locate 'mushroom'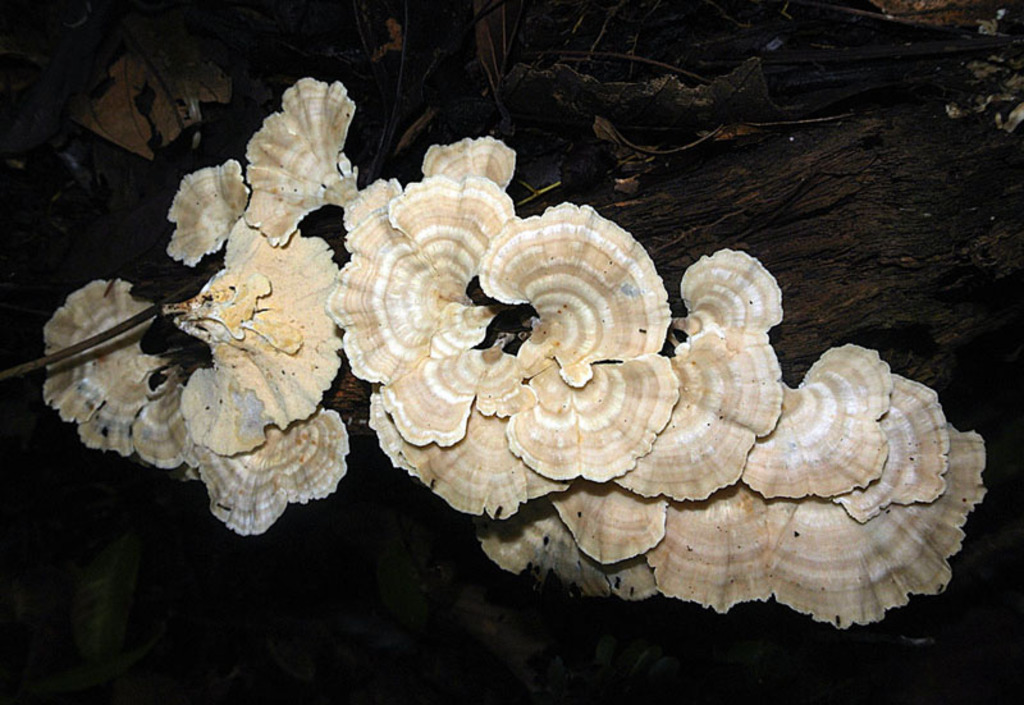
bbox=(35, 280, 166, 454)
